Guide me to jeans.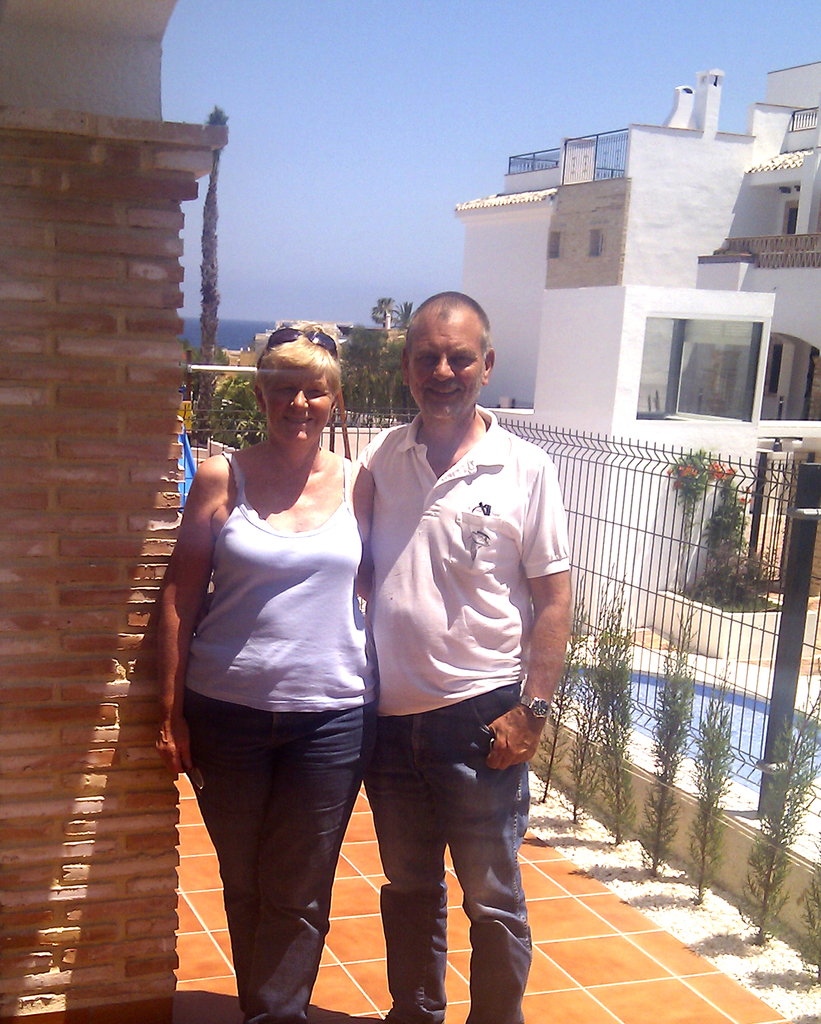
Guidance: region(366, 682, 530, 1023).
